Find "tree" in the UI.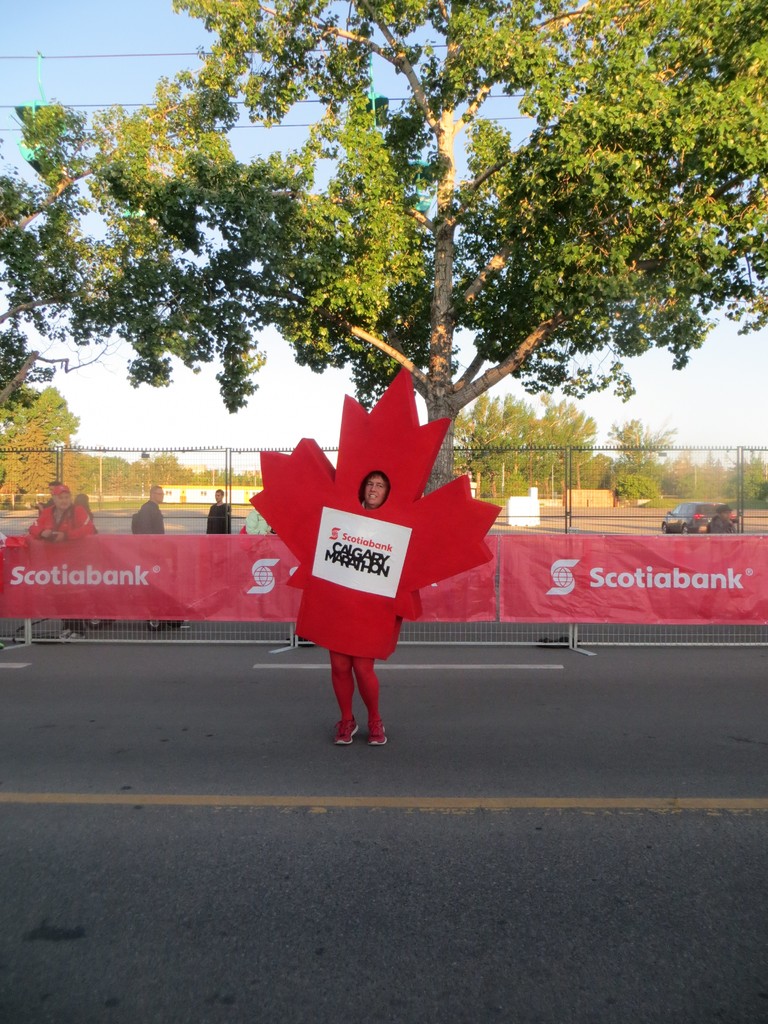
UI element at x1=675, y1=436, x2=728, y2=518.
